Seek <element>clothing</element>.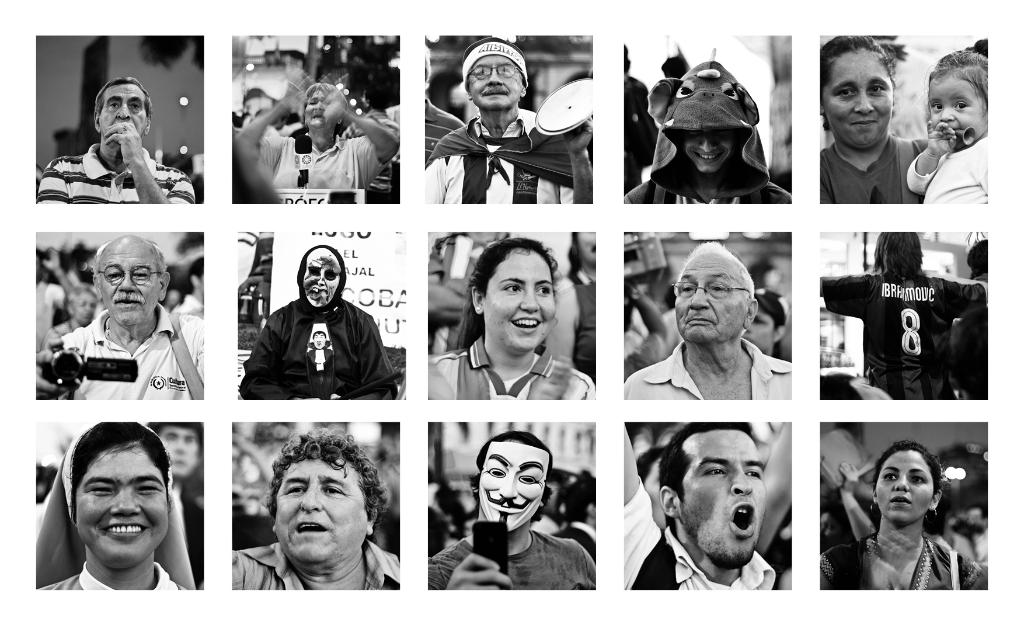
(x1=628, y1=484, x2=783, y2=590).
